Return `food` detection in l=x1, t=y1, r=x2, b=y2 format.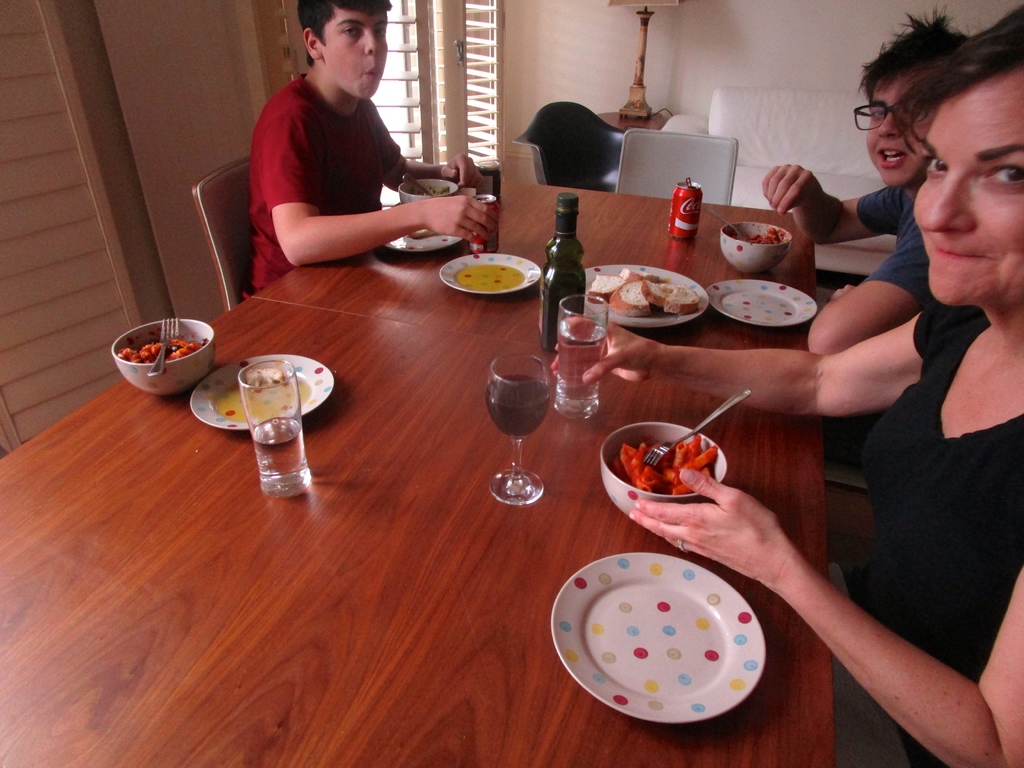
l=613, t=433, r=723, b=497.
